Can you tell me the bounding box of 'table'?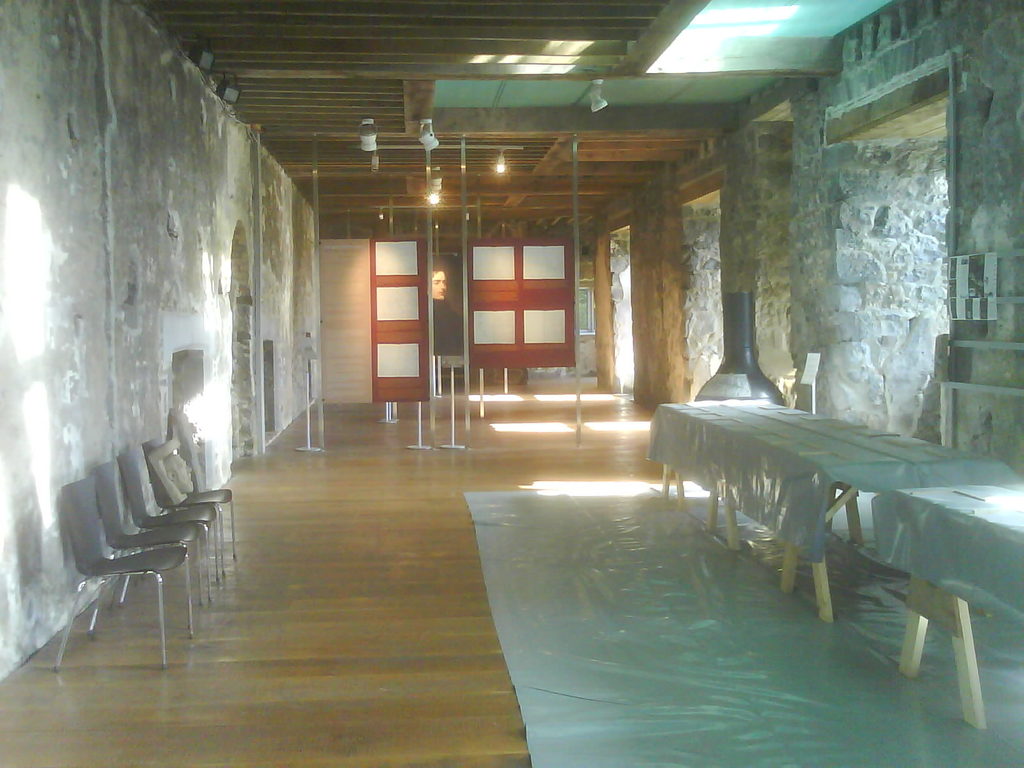
l=870, t=482, r=1023, b=740.
